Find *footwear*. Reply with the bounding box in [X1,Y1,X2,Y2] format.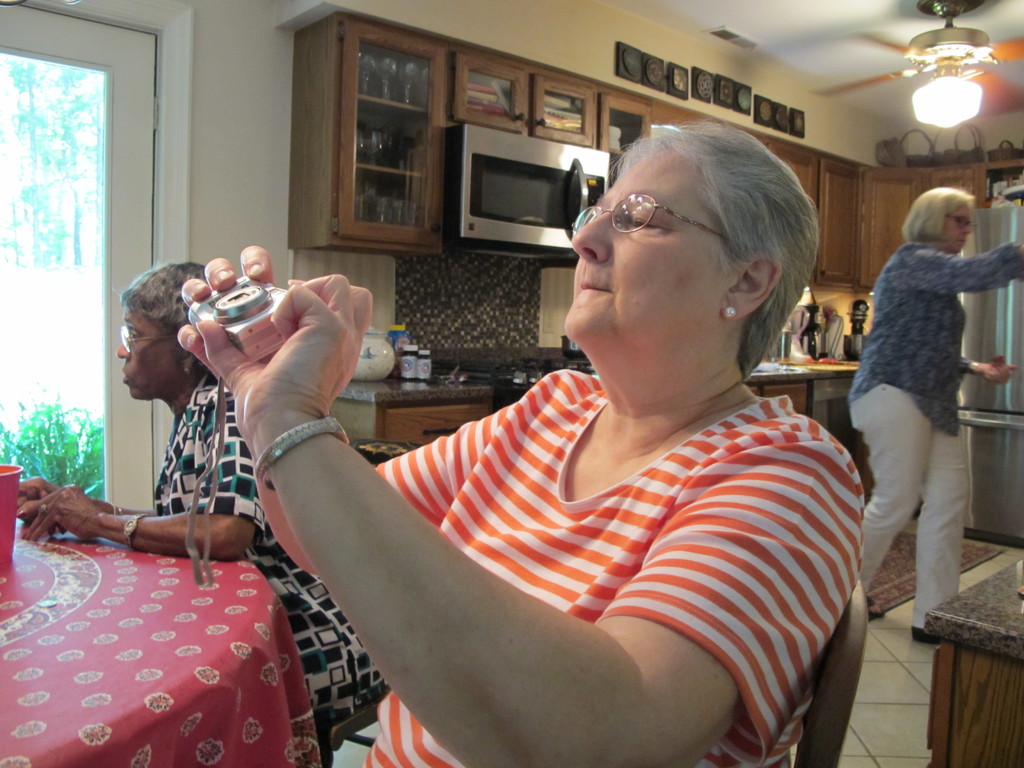
[860,599,887,616].
